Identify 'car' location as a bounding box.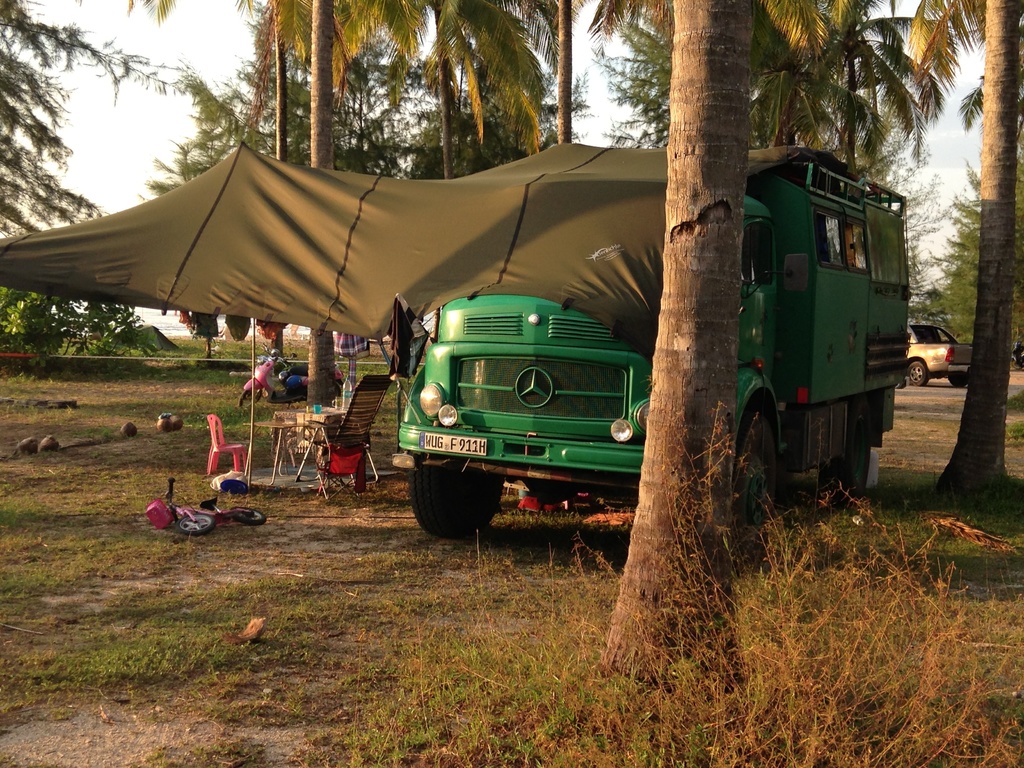
bbox=(906, 319, 973, 387).
